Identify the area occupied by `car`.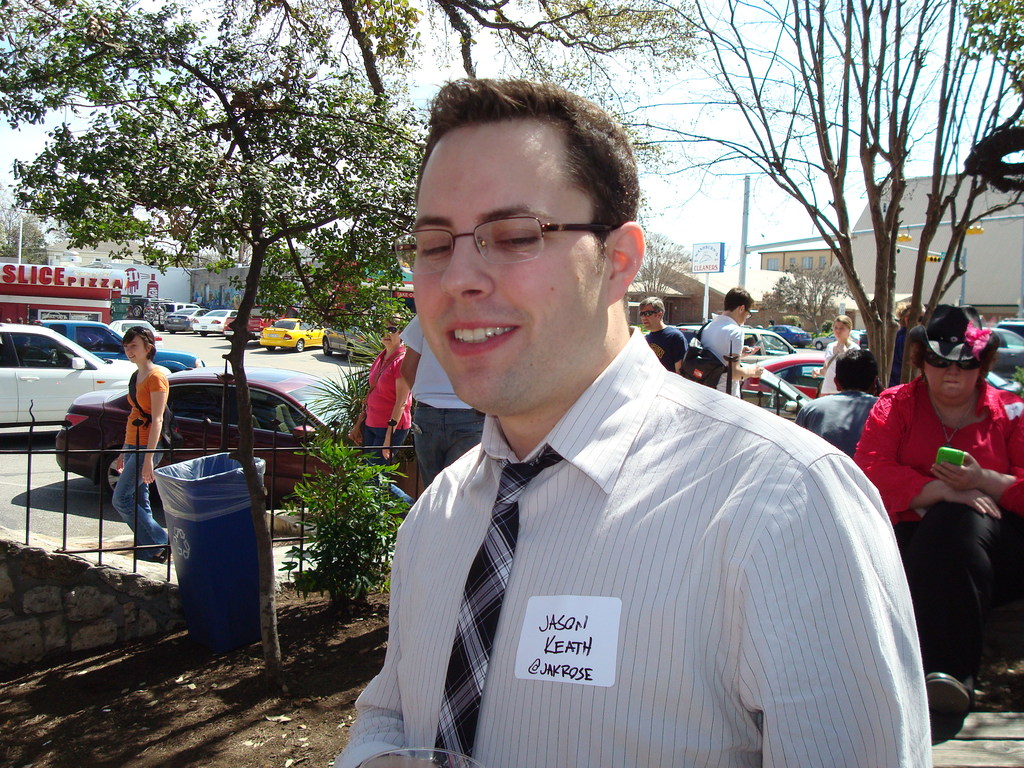
Area: 255:312:324:352.
